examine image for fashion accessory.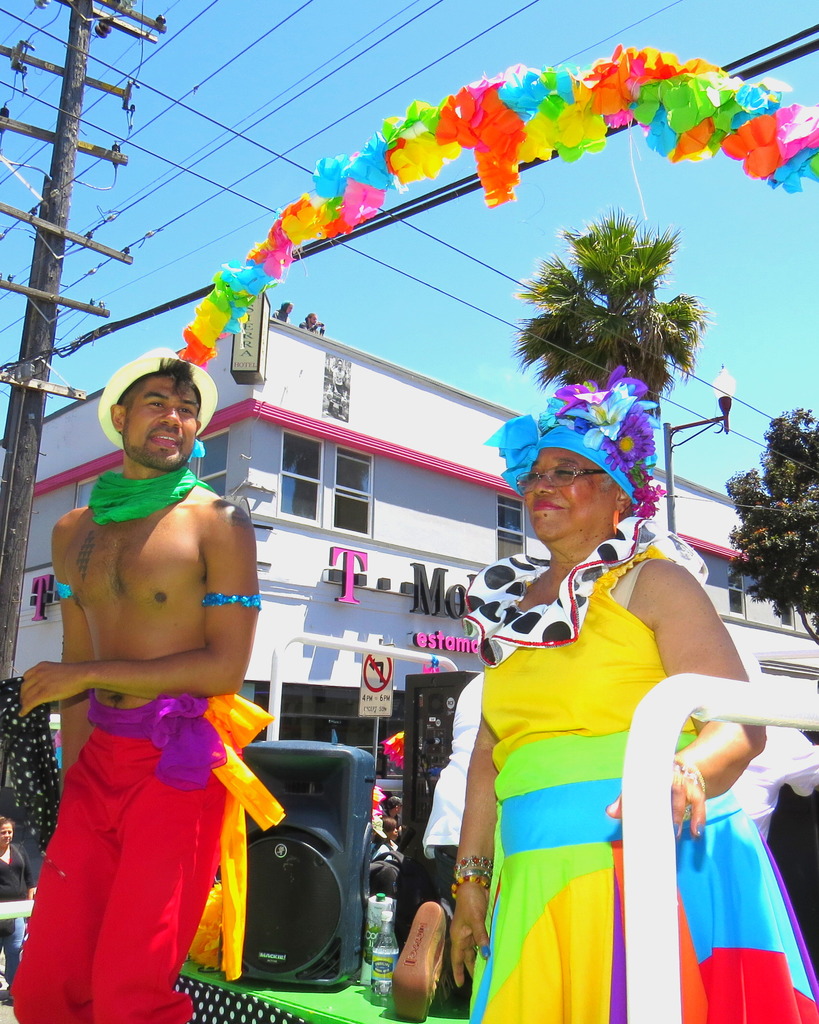
Examination result: pyautogui.locateOnScreen(674, 824, 675, 832).
